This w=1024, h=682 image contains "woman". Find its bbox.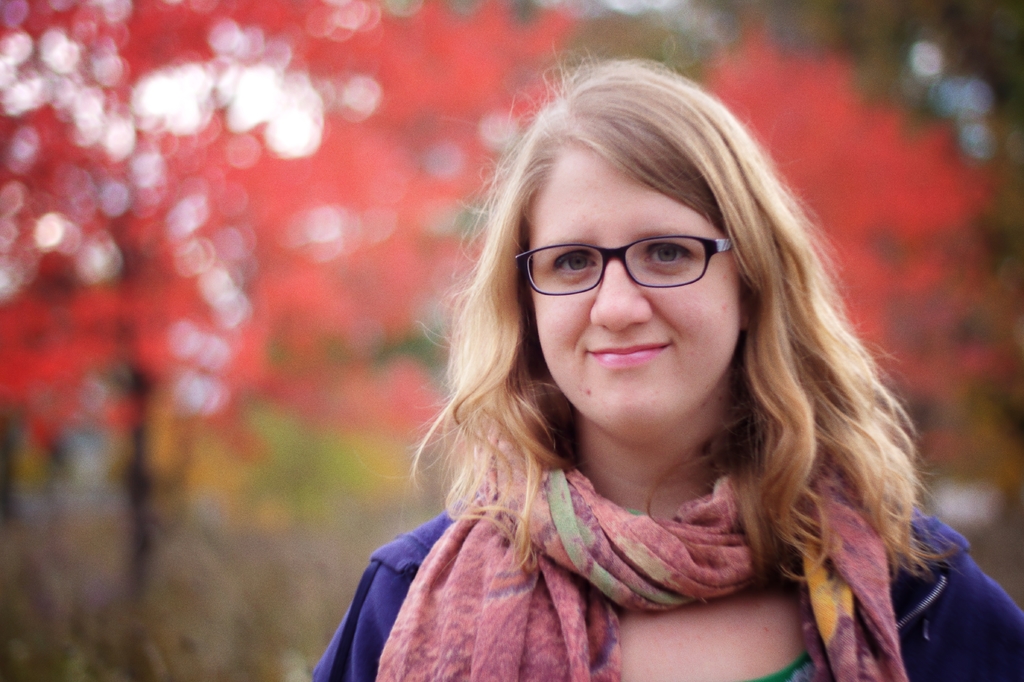
289/94/964/669.
